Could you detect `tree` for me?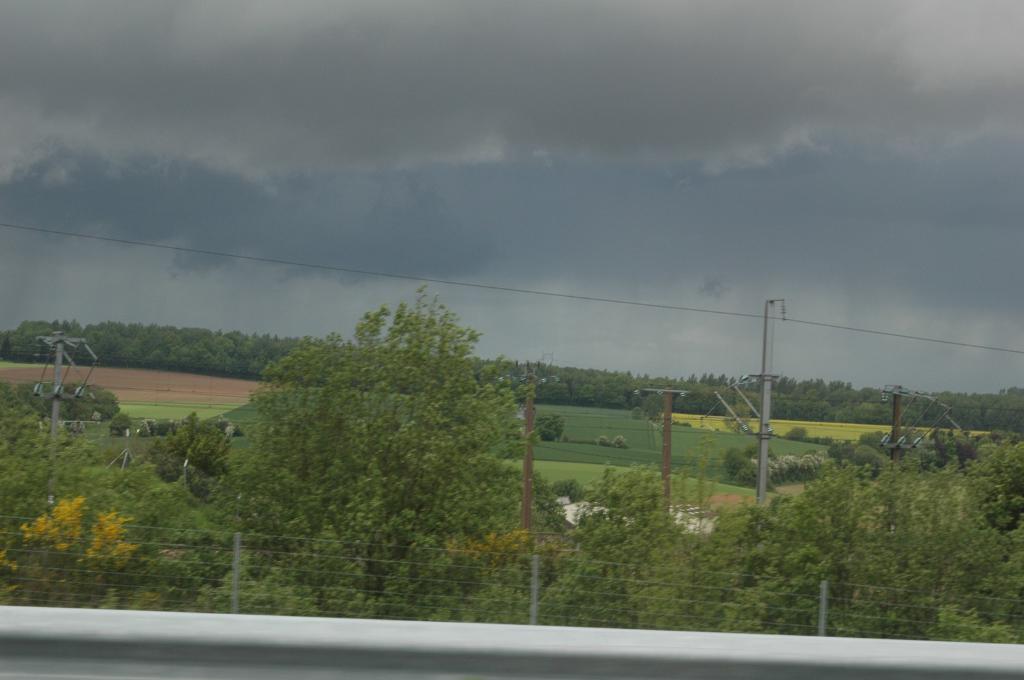
Detection result: region(550, 452, 689, 626).
